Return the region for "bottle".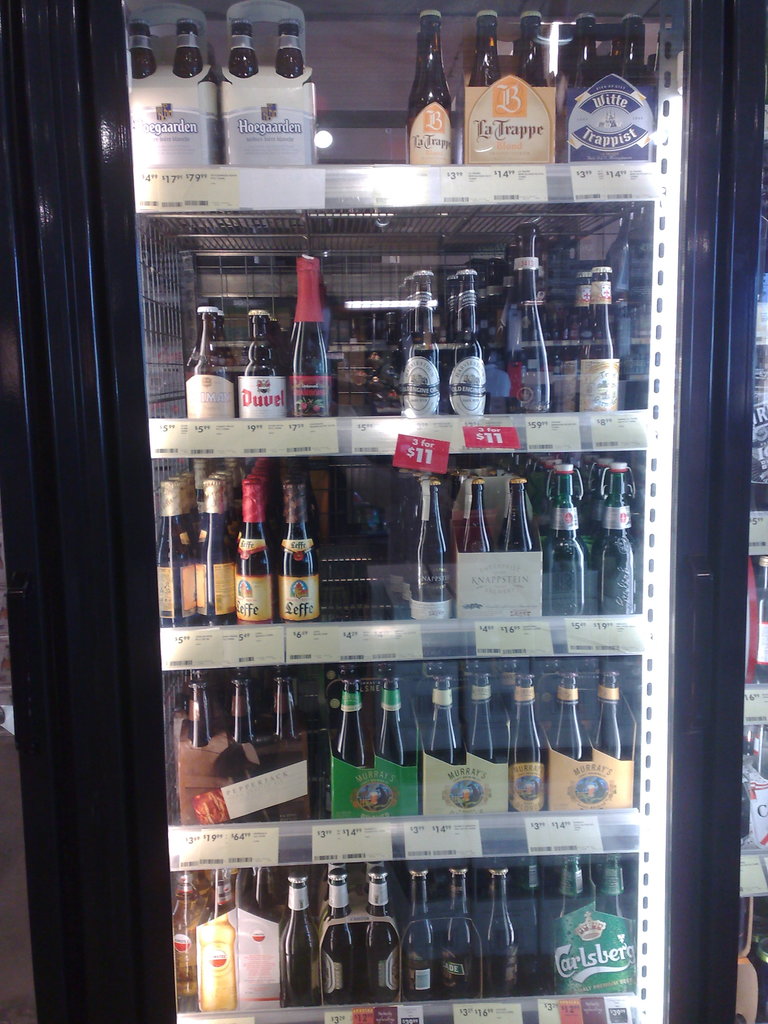
region(171, 19, 202, 82).
